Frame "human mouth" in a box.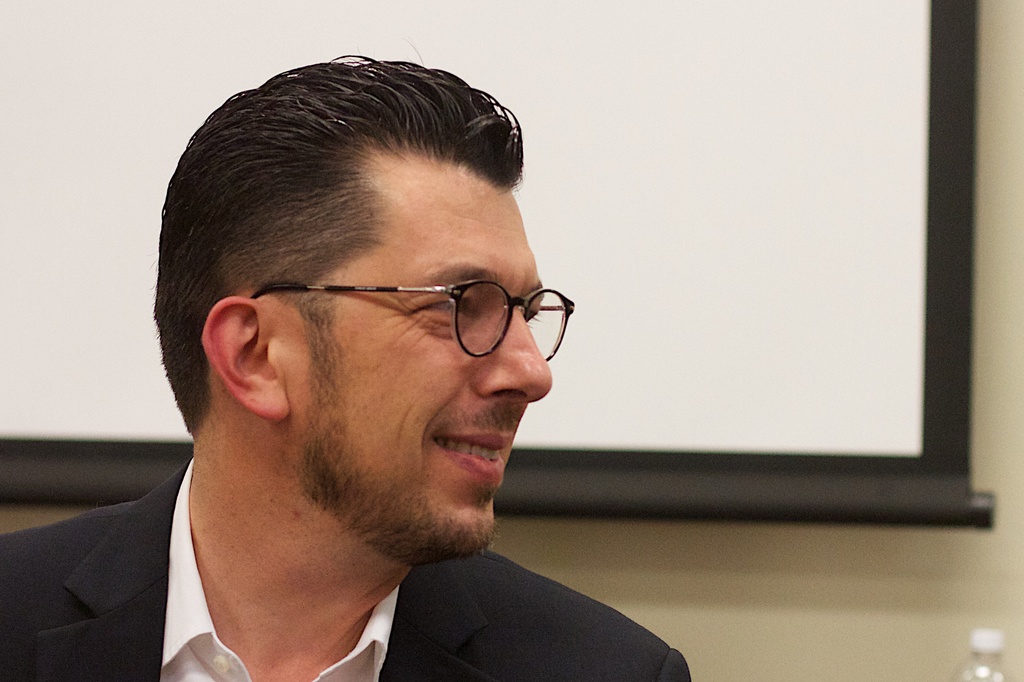
detection(433, 432, 516, 482).
